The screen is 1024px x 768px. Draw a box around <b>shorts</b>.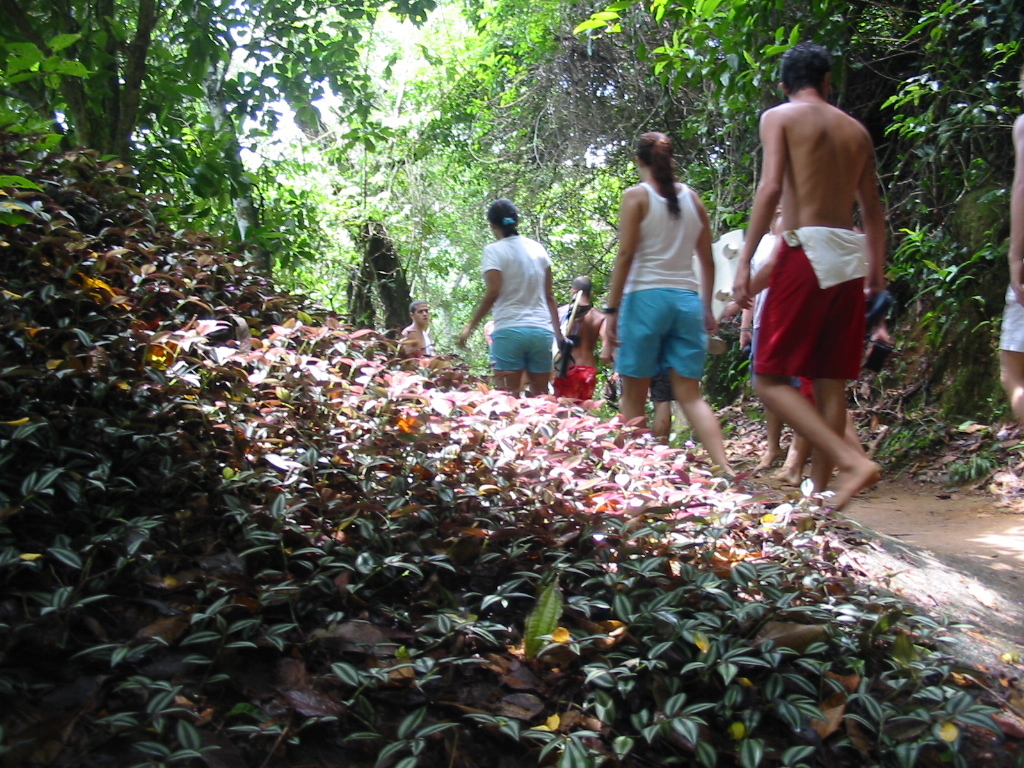
box=[645, 367, 677, 398].
